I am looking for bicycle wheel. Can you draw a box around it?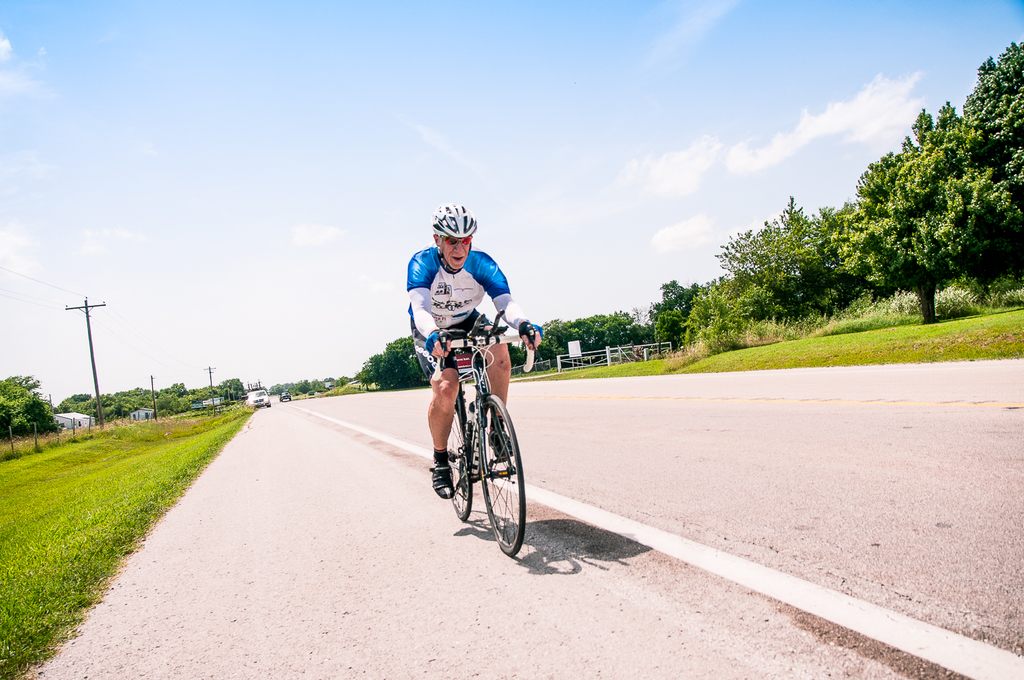
Sure, the bounding box is x1=449 y1=413 x2=474 y2=521.
